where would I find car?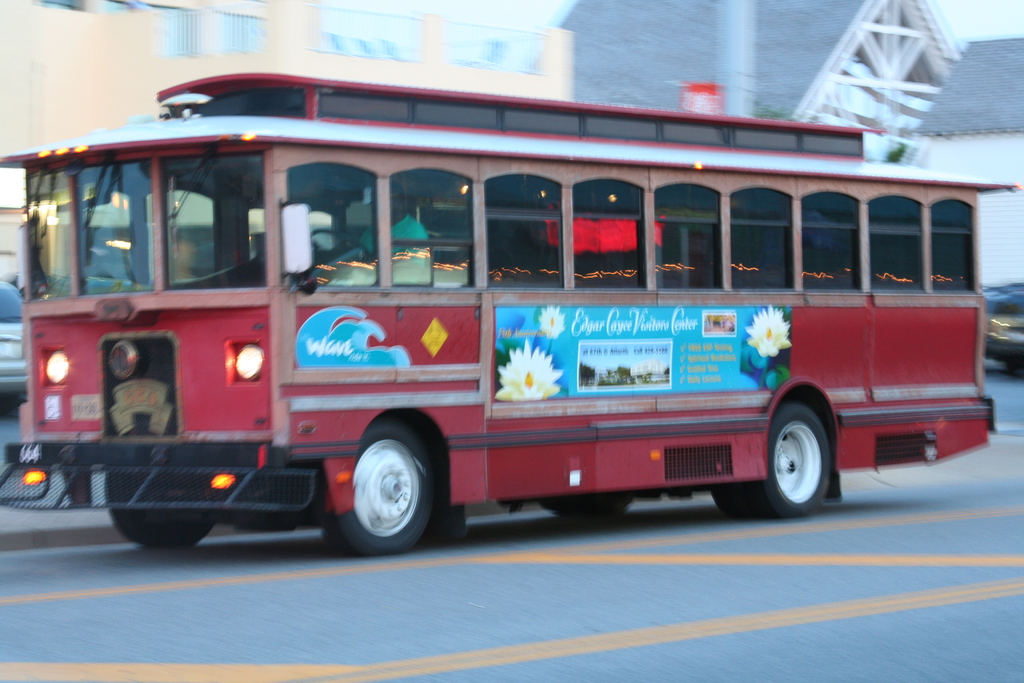
At [left=982, top=283, right=1023, bottom=312].
